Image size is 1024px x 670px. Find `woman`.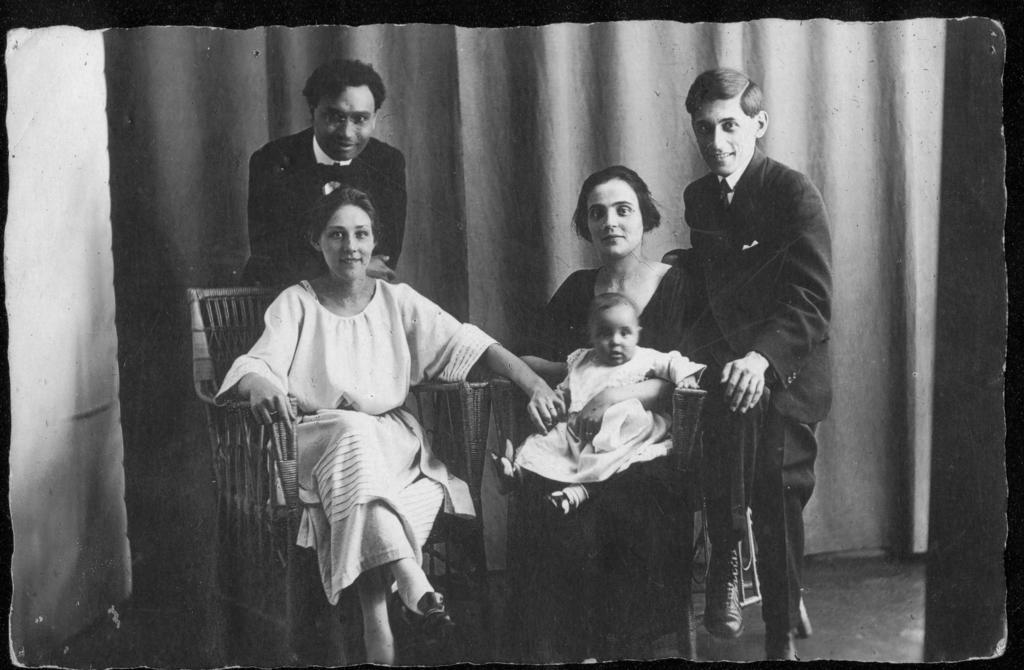
region(519, 170, 695, 669).
